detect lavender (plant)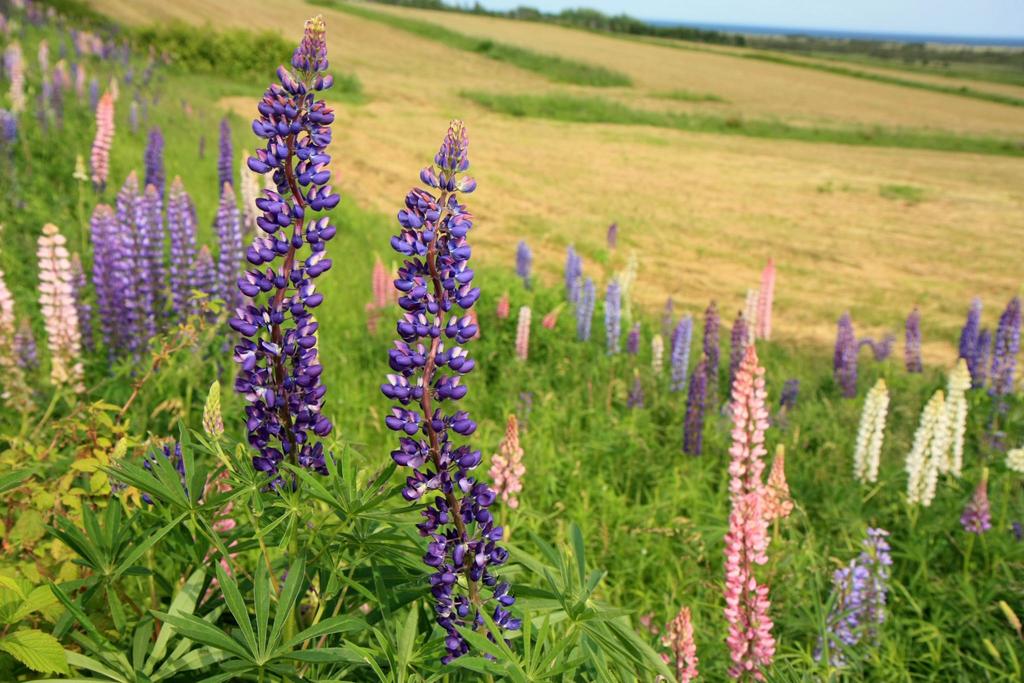
detection(850, 378, 891, 492)
